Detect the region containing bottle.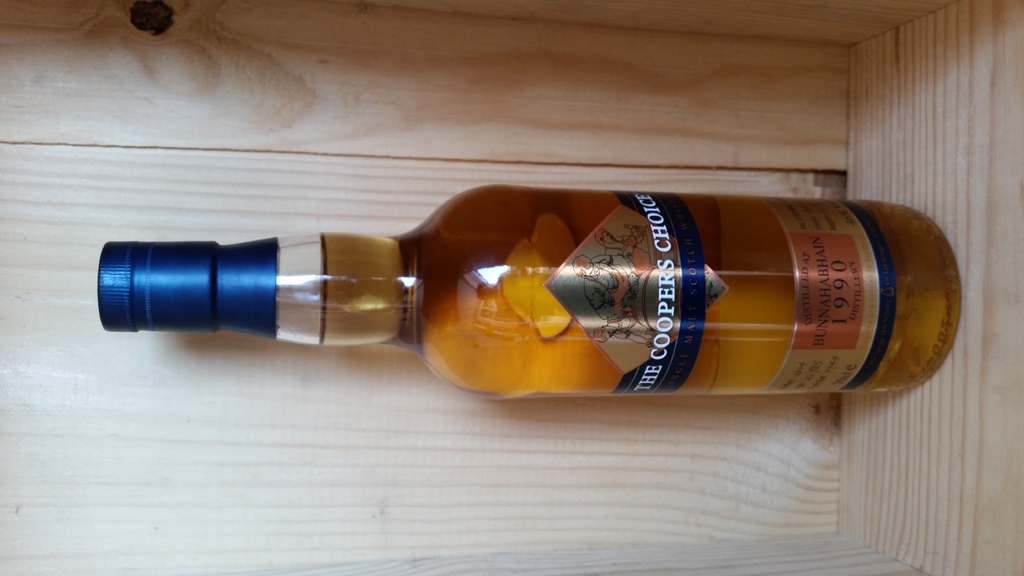
box=[44, 181, 979, 400].
